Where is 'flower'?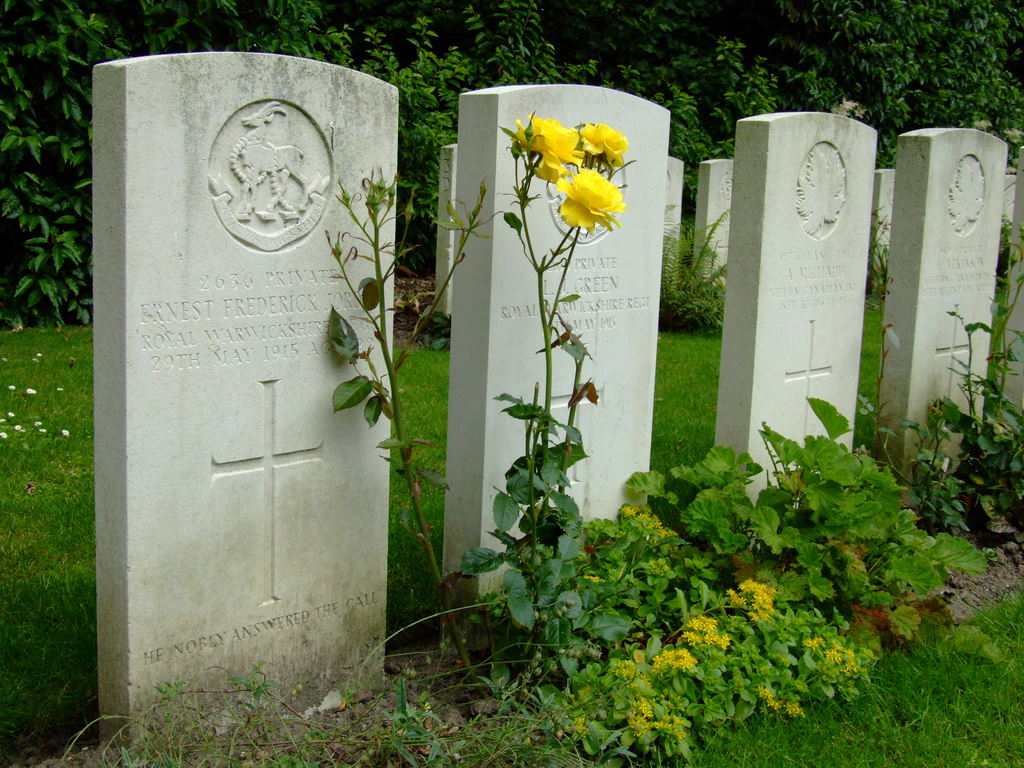
515 110 582 170.
